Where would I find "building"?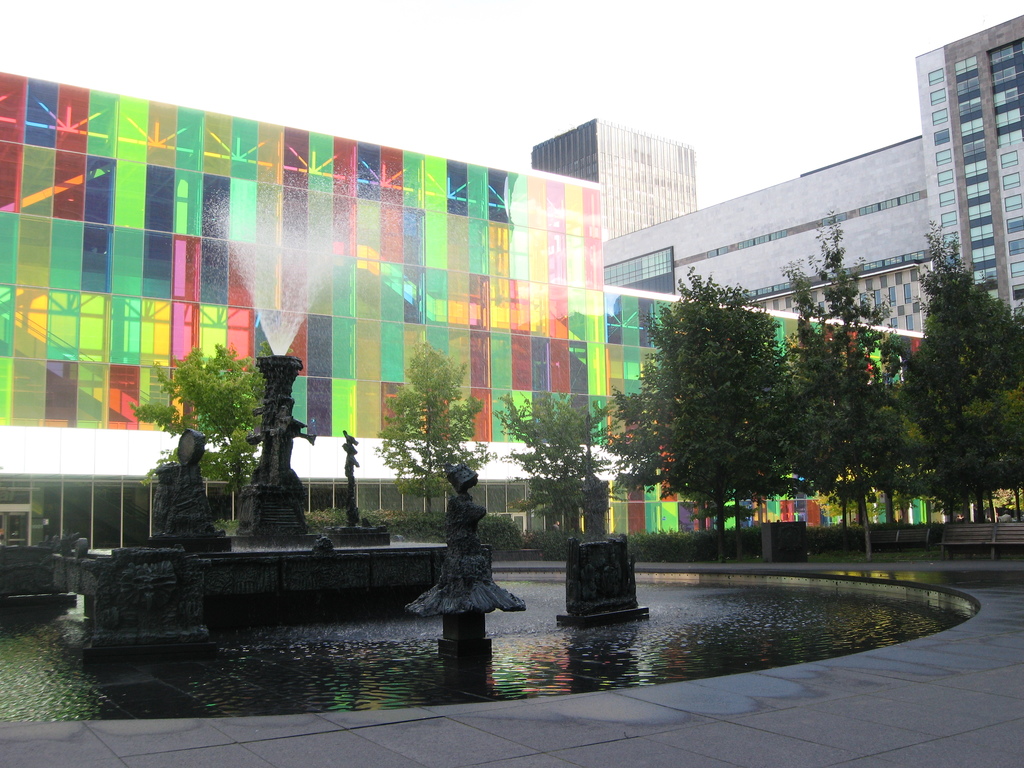
At 533,121,694,239.
